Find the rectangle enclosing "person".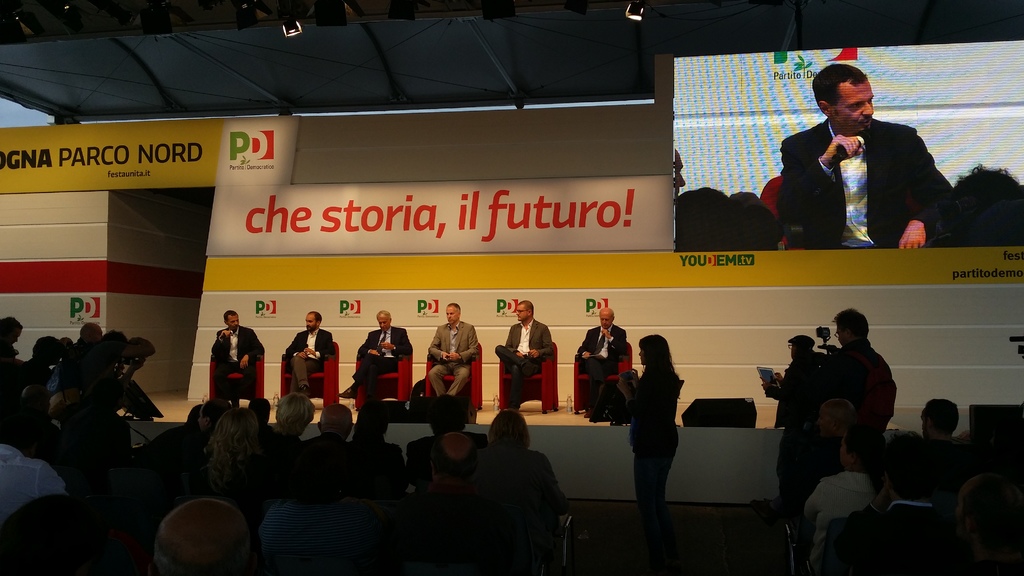
(left=621, top=335, right=684, bottom=518).
